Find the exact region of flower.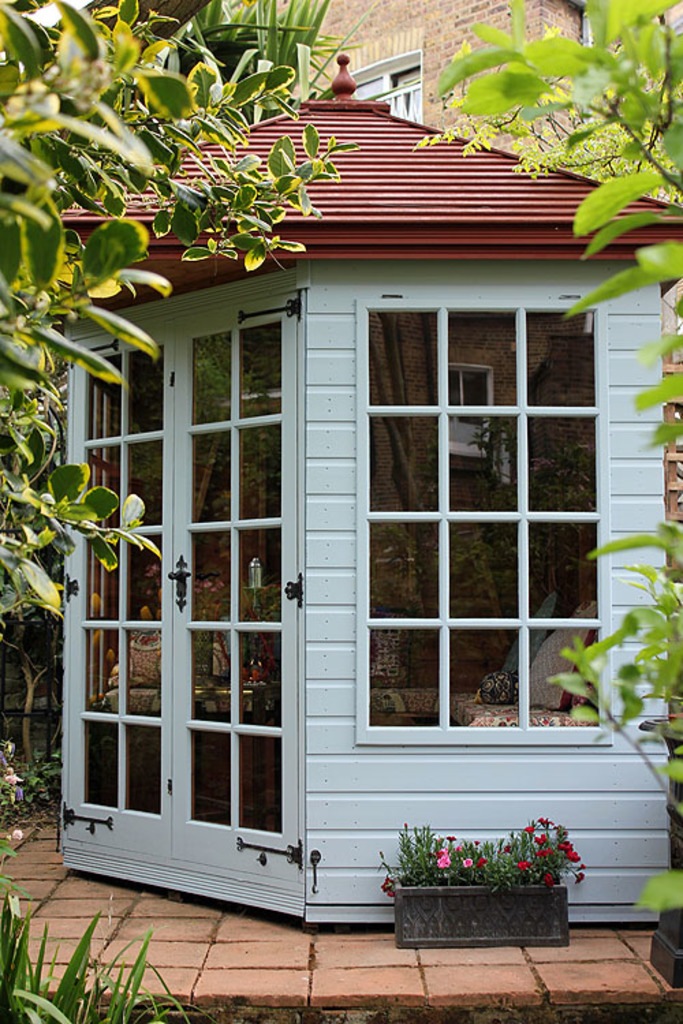
Exact region: bbox=(458, 859, 474, 874).
